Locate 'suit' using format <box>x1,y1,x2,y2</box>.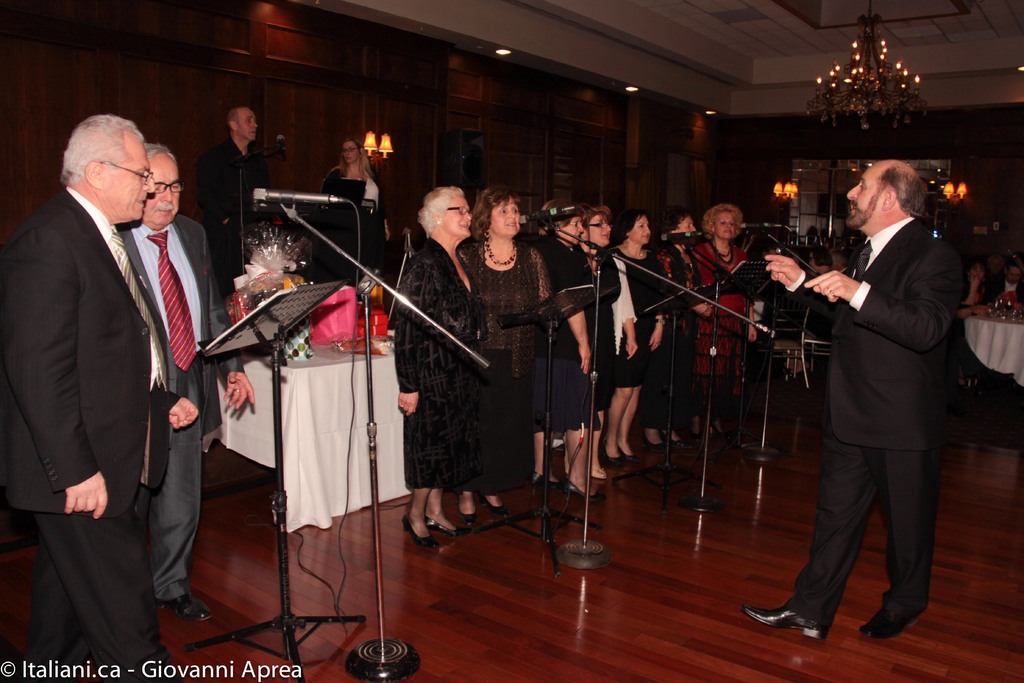
<box>0,187,182,682</box>.
